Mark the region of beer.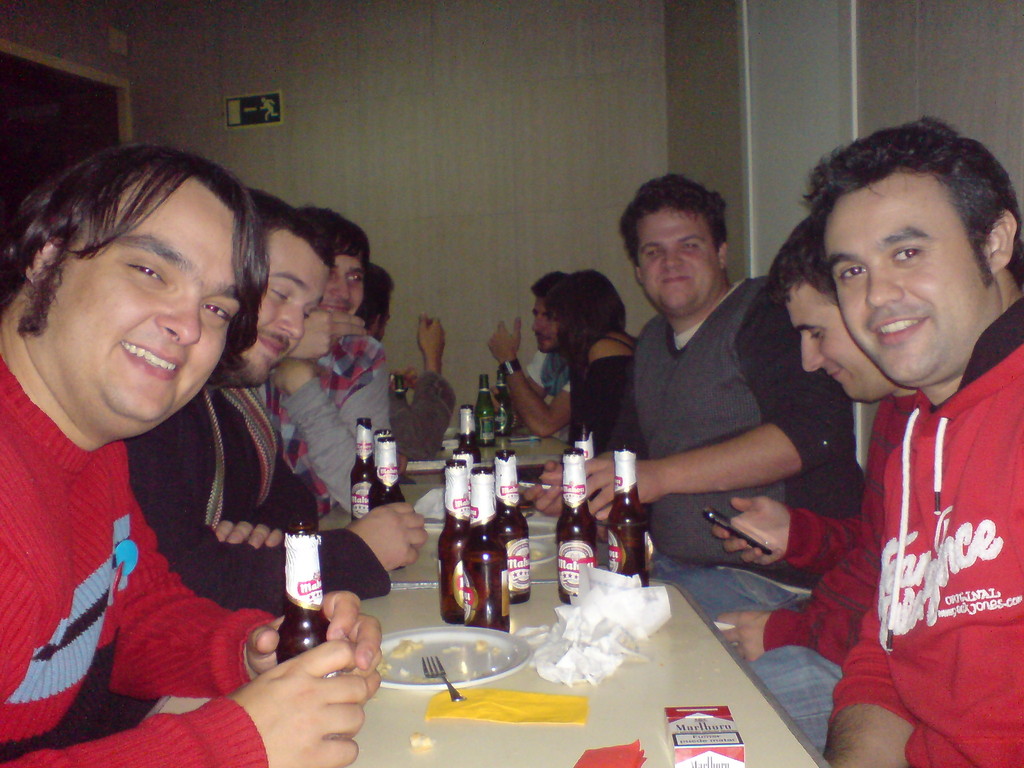
Region: bbox=(474, 374, 495, 444).
